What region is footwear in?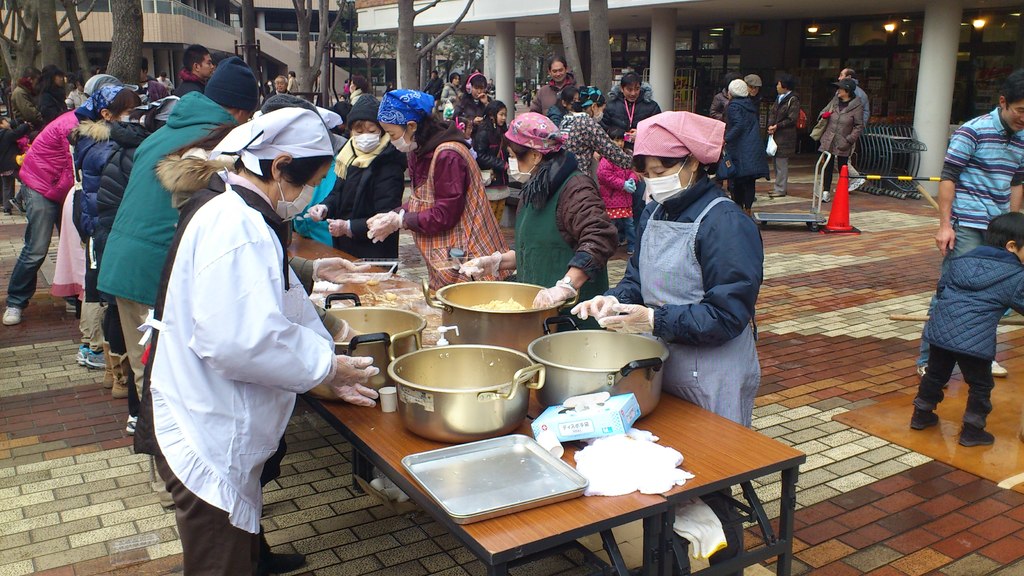
[958, 424, 995, 450].
